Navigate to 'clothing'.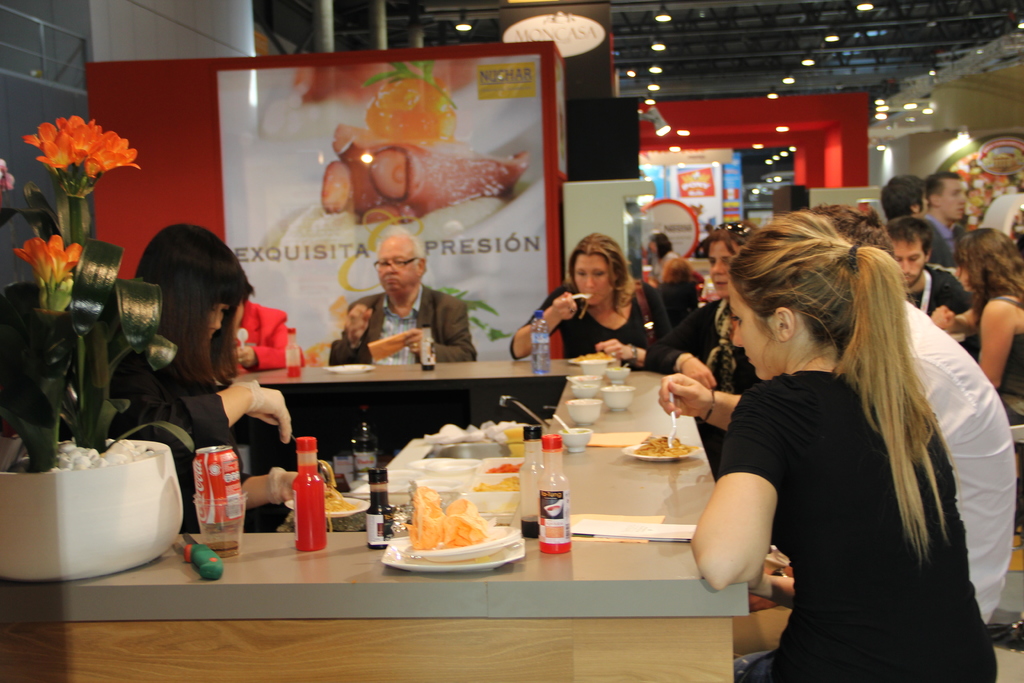
Navigation target: {"left": 98, "top": 332, "right": 313, "bottom": 550}.
